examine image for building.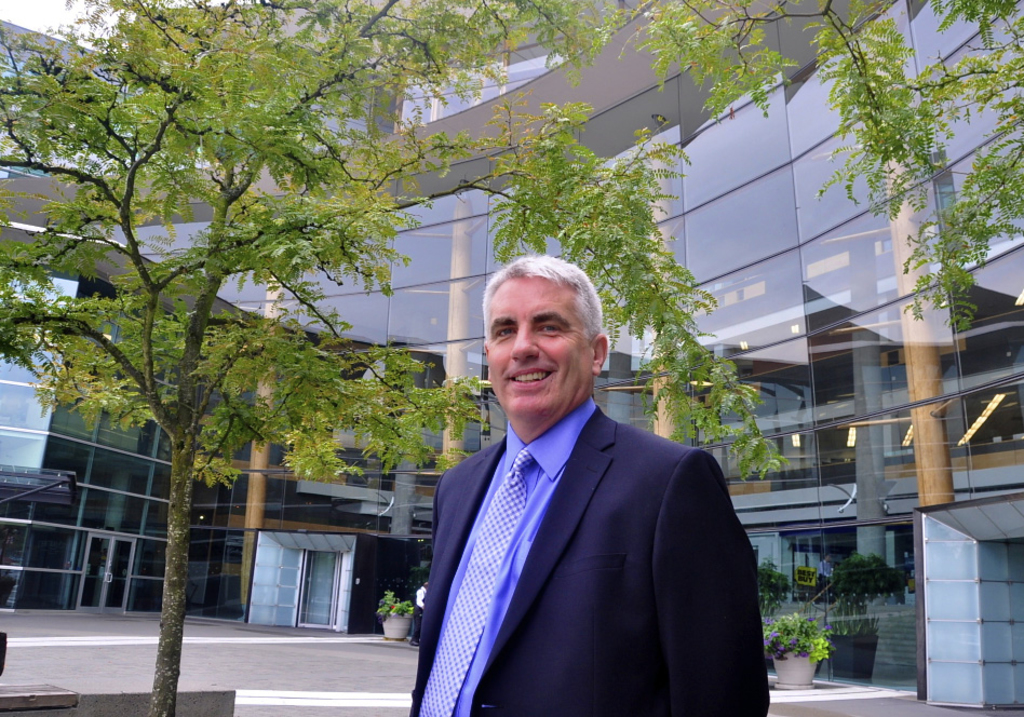
Examination result: bbox=[0, 0, 1023, 716].
